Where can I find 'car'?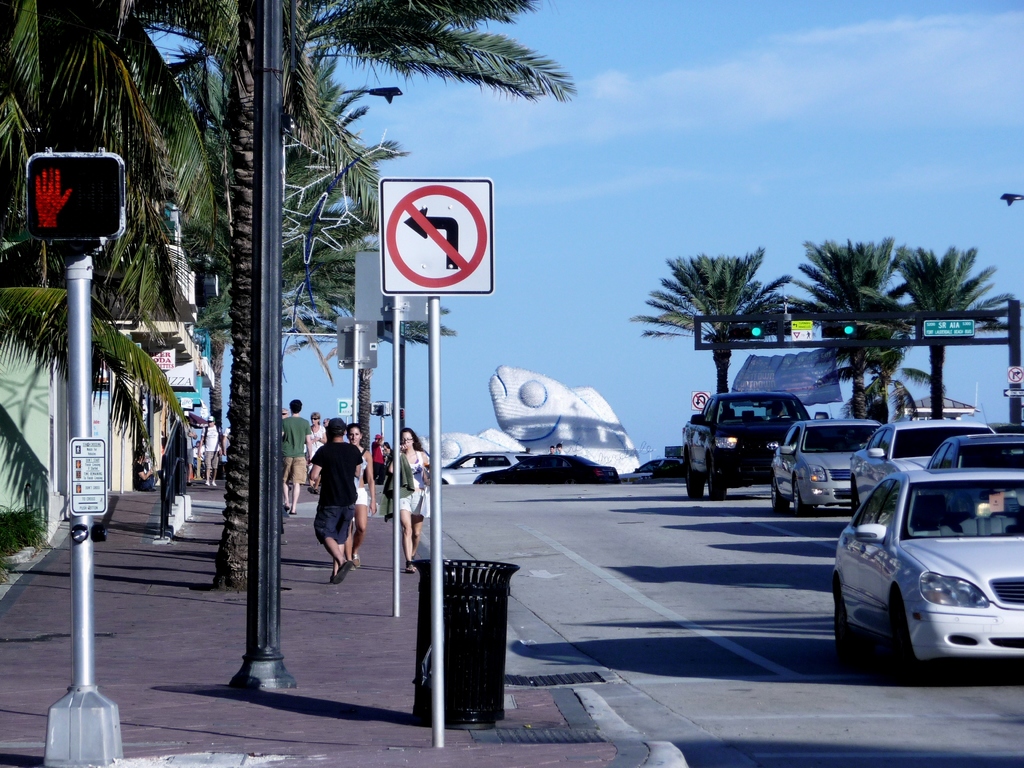
You can find it at locate(817, 450, 1020, 686).
